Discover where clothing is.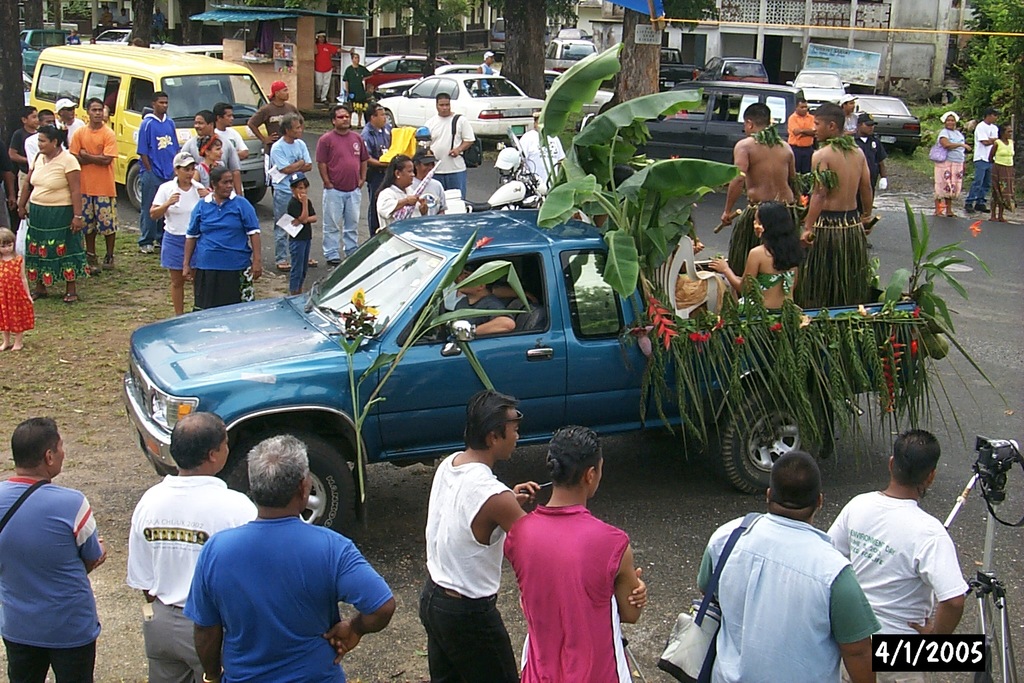
Discovered at [left=937, top=127, right=969, bottom=163].
